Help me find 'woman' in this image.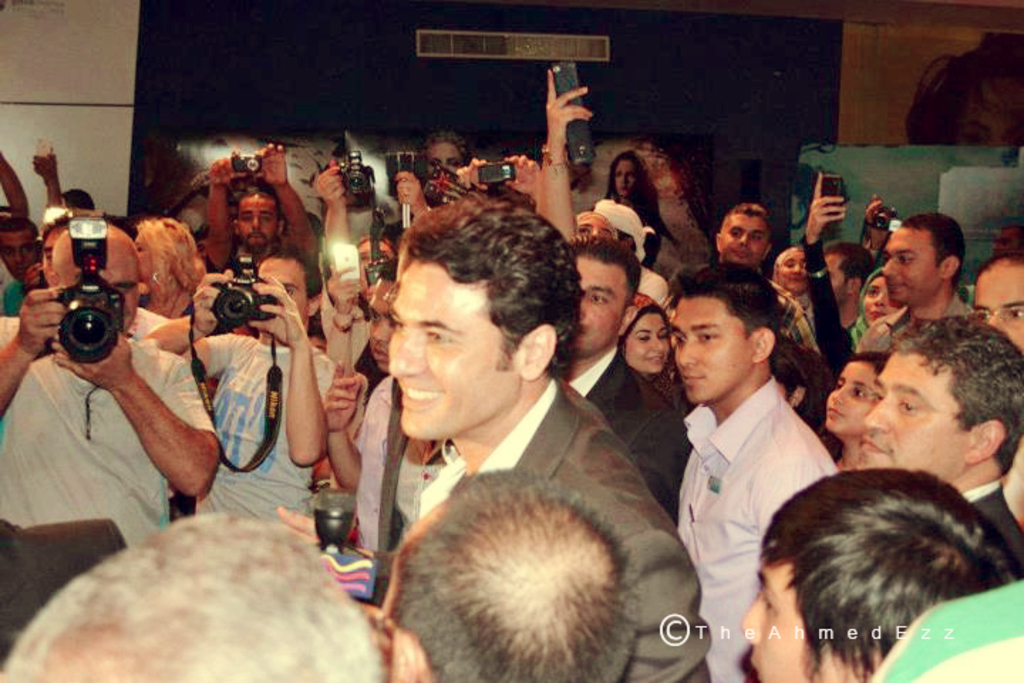
Found it: {"x1": 418, "y1": 128, "x2": 472, "y2": 179}.
